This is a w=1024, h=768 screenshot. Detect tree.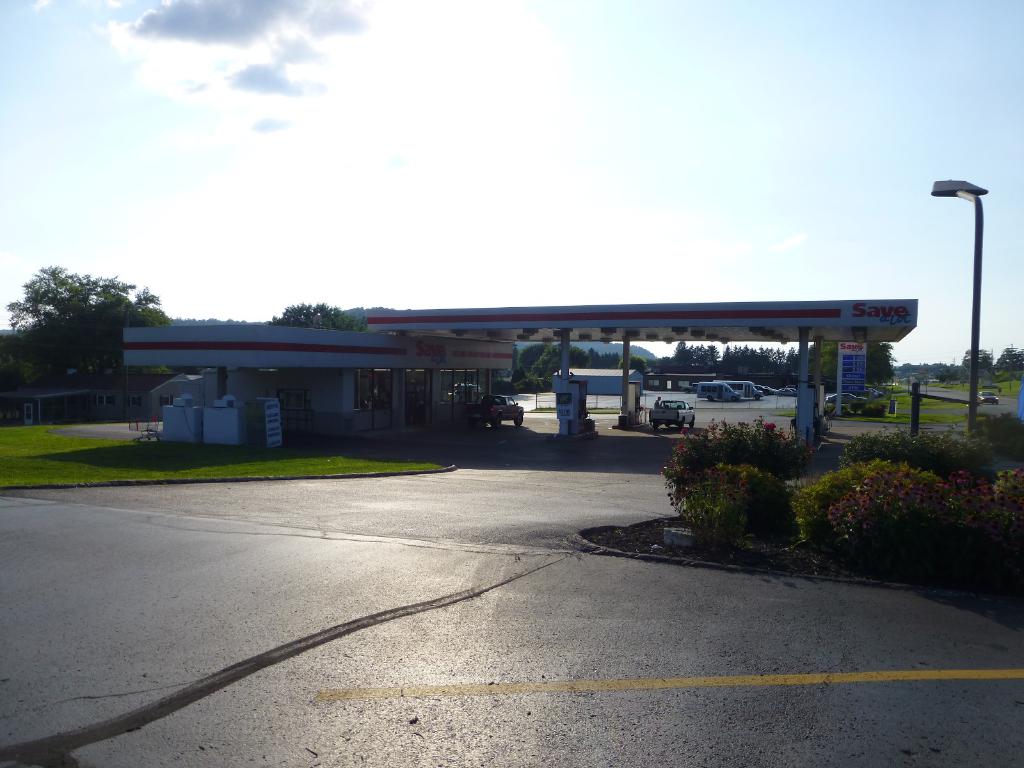
Rect(0, 257, 181, 378).
